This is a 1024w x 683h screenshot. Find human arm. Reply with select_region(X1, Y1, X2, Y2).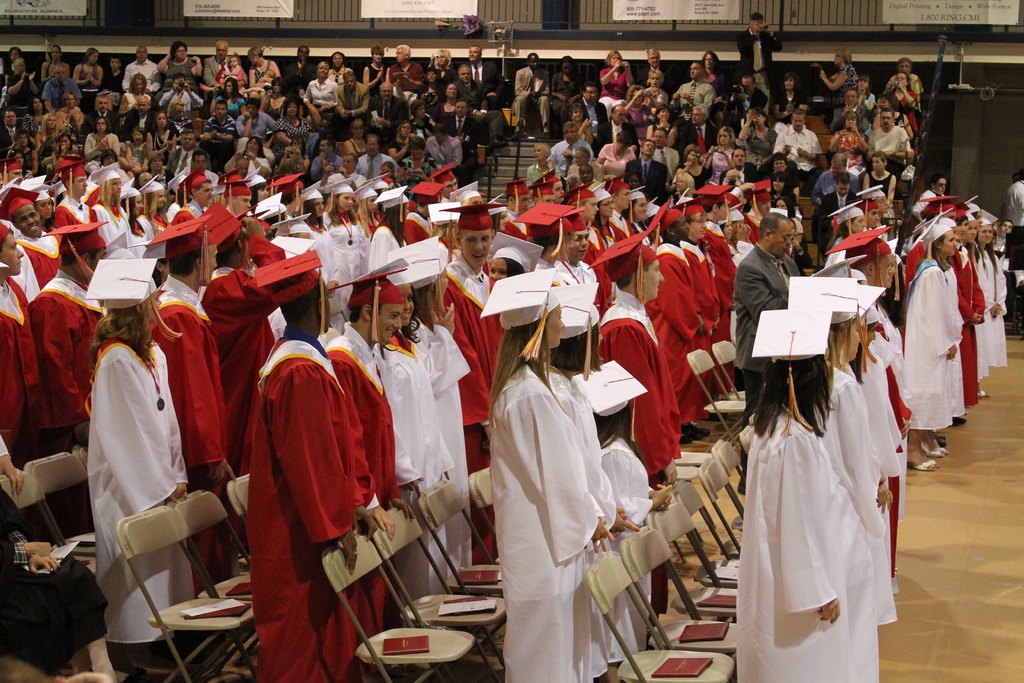
select_region(111, 129, 120, 157).
